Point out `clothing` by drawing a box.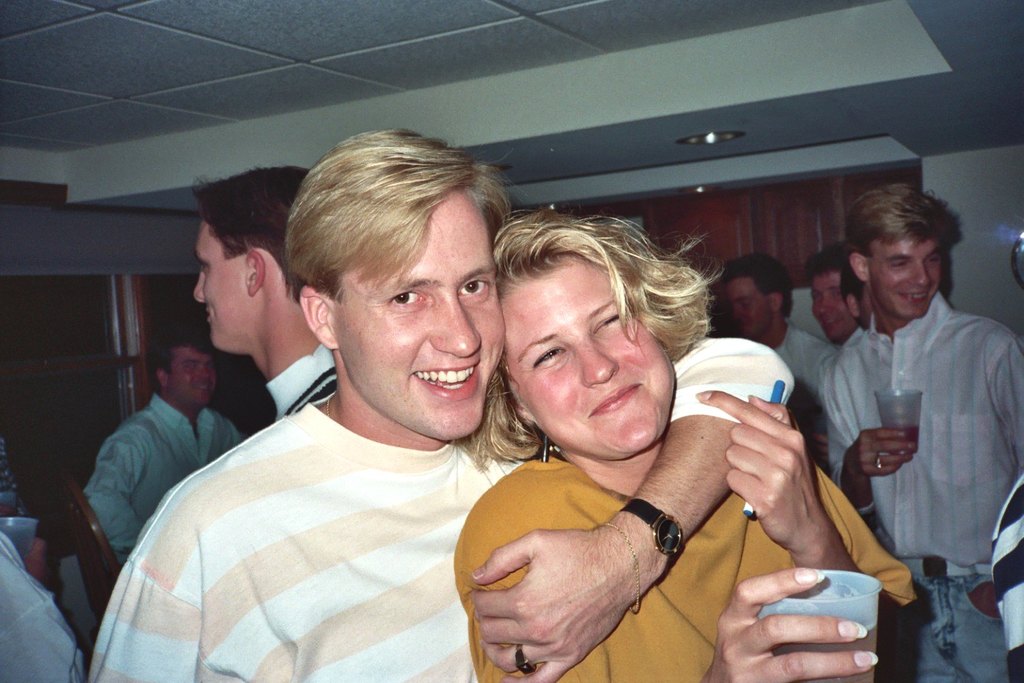
select_region(833, 252, 1016, 610).
